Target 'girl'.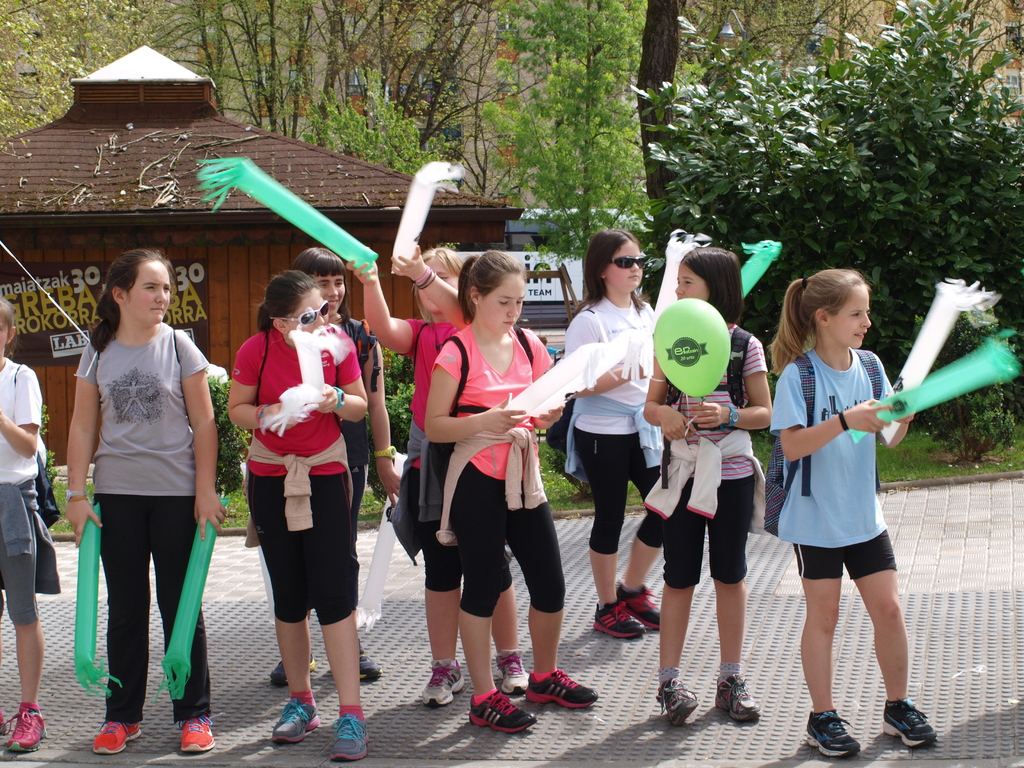
Target region: bbox(424, 246, 604, 733).
